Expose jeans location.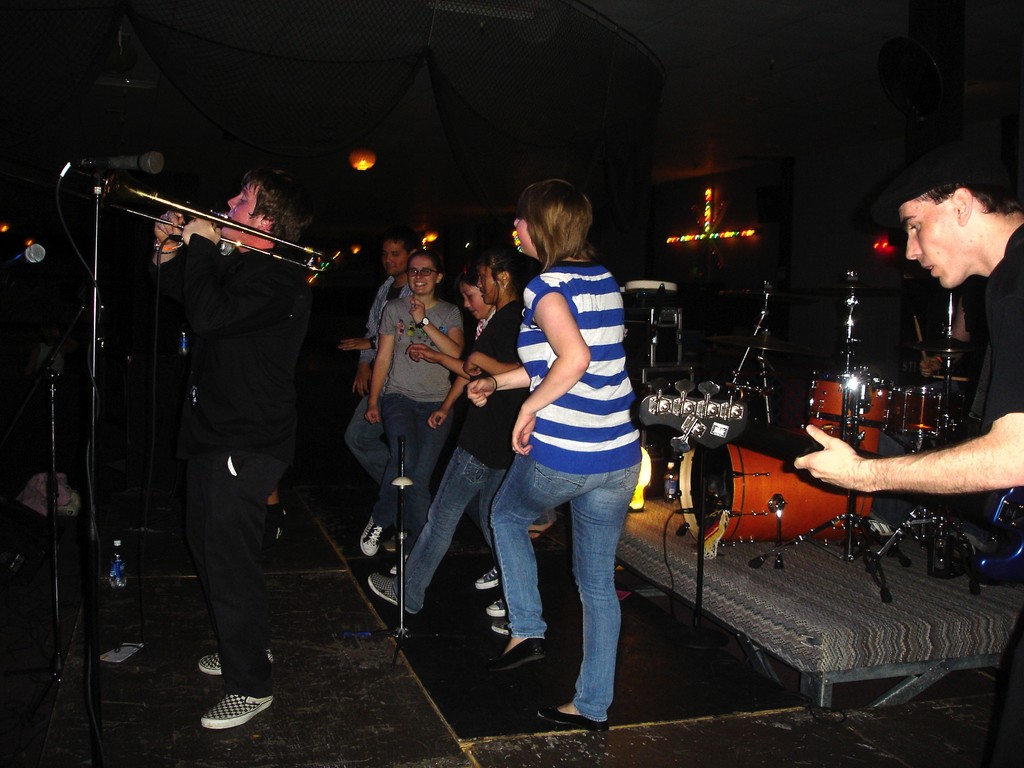
Exposed at bbox=(382, 393, 449, 557).
